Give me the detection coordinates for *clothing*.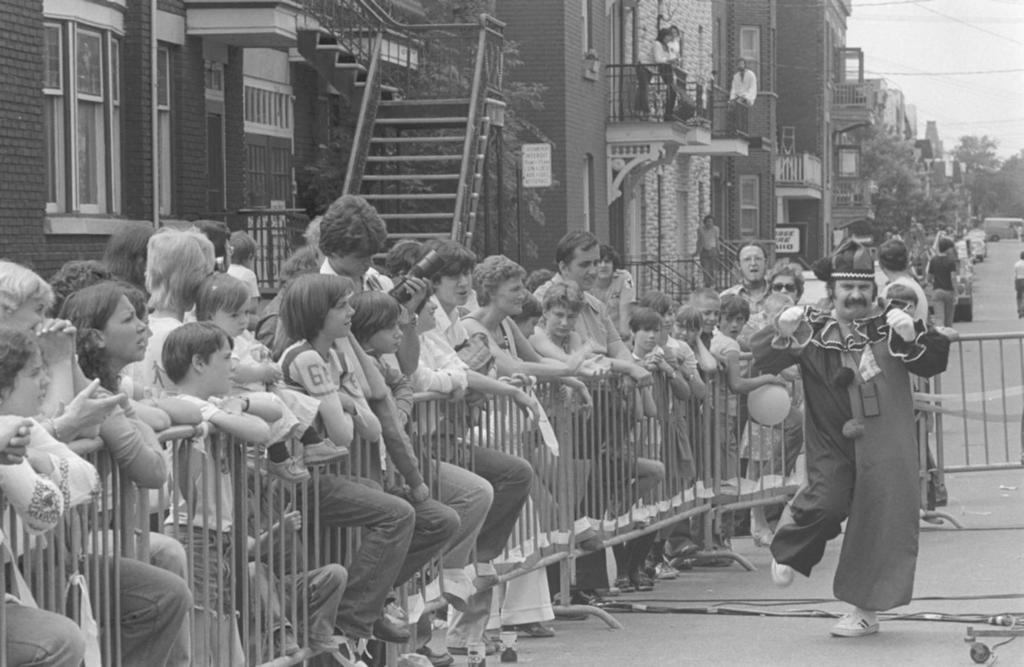
{"left": 779, "top": 301, "right": 929, "bottom": 634}.
